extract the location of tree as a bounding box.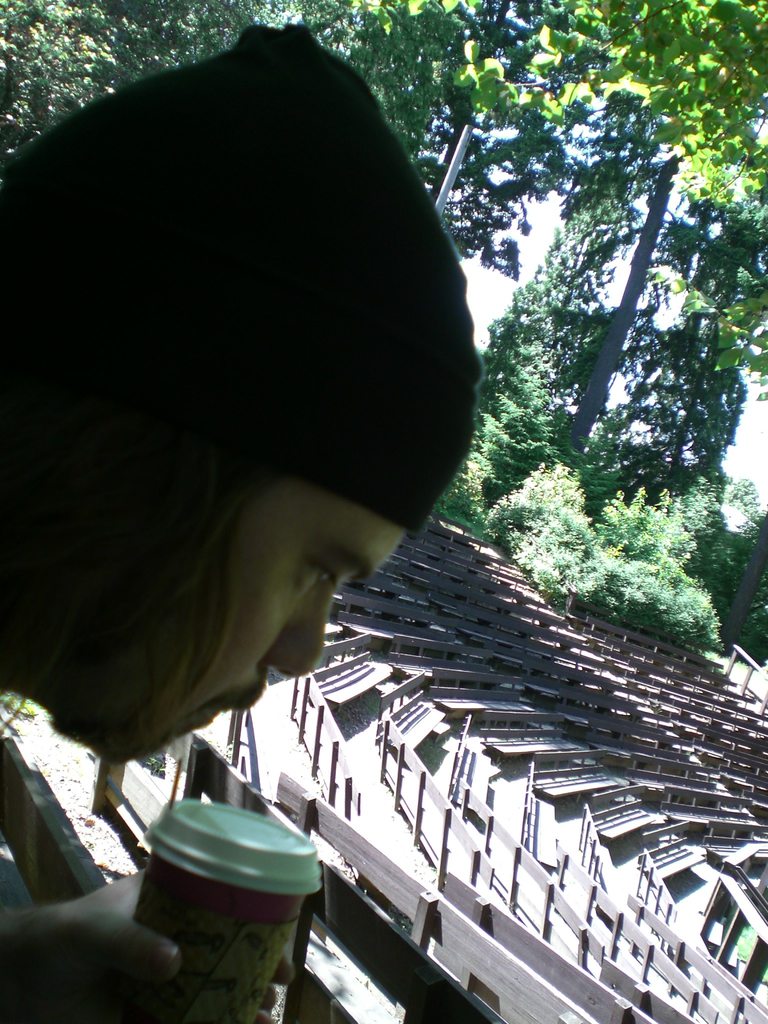
[x1=349, y1=0, x2=767, y2=403].
